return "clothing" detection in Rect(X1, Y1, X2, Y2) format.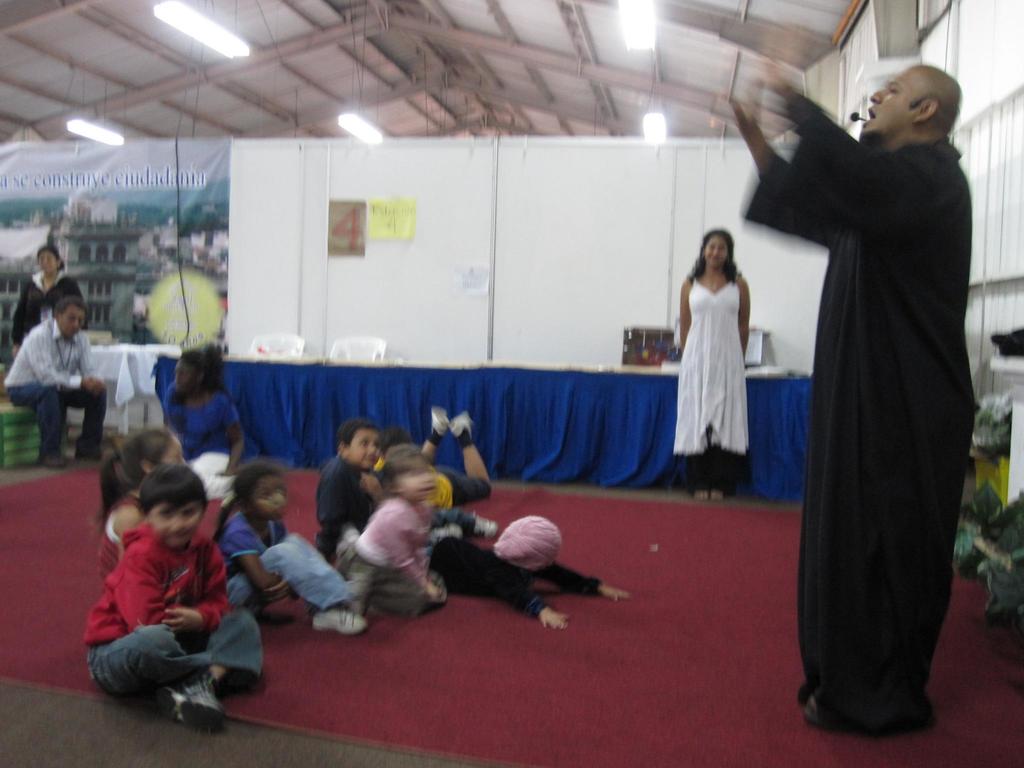
Rect(774, 65, 986, 732).
